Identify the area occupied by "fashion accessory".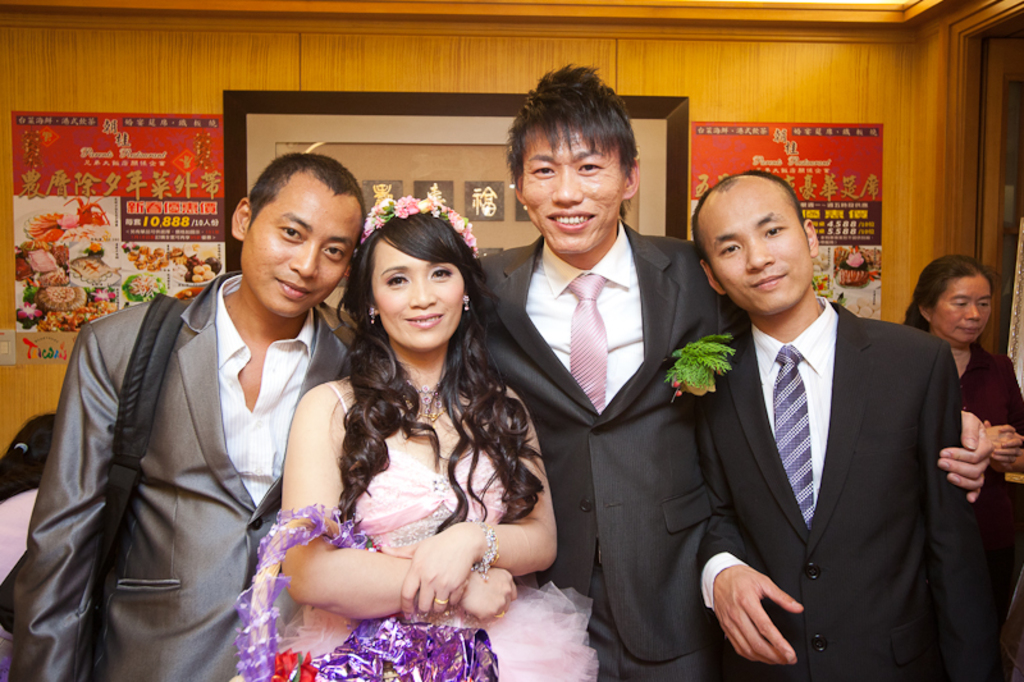
Area: (438,598,444,603).
